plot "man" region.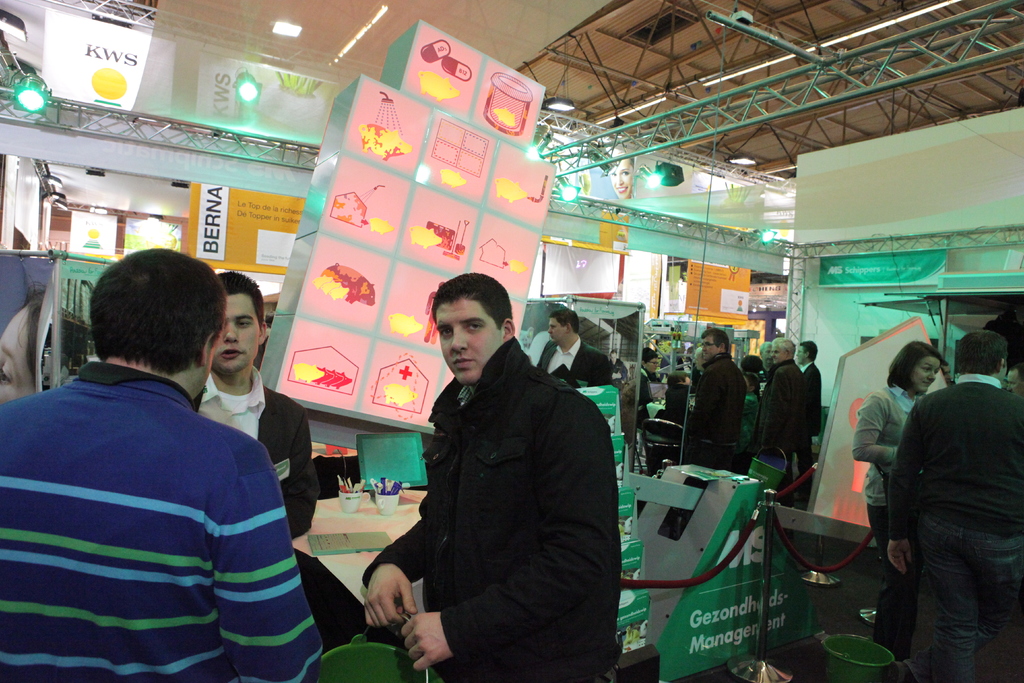
Plotted at 671,338,737,470.
